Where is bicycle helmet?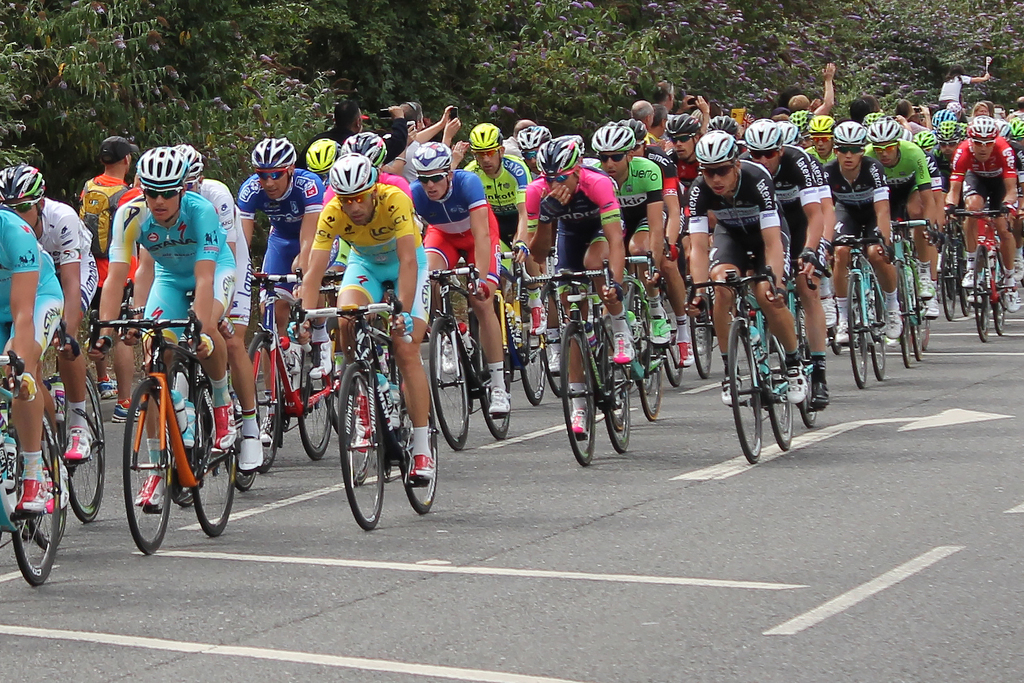
(x1=514, y1=129, x2=554, y2=156).
